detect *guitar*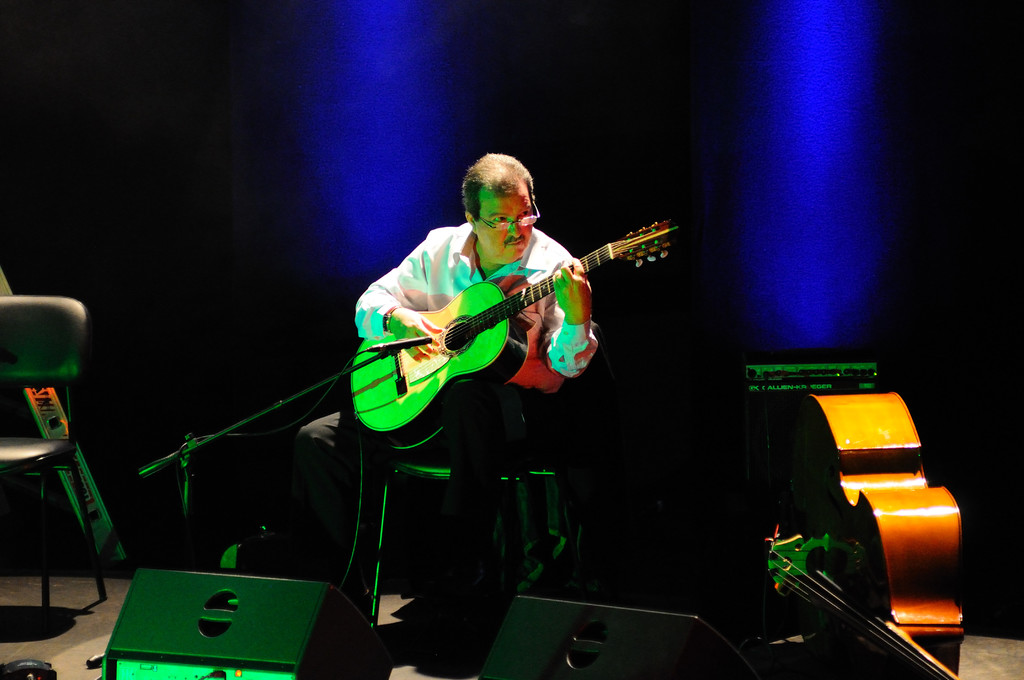
(x1=351, y1=219, x2=691, y2=448)
